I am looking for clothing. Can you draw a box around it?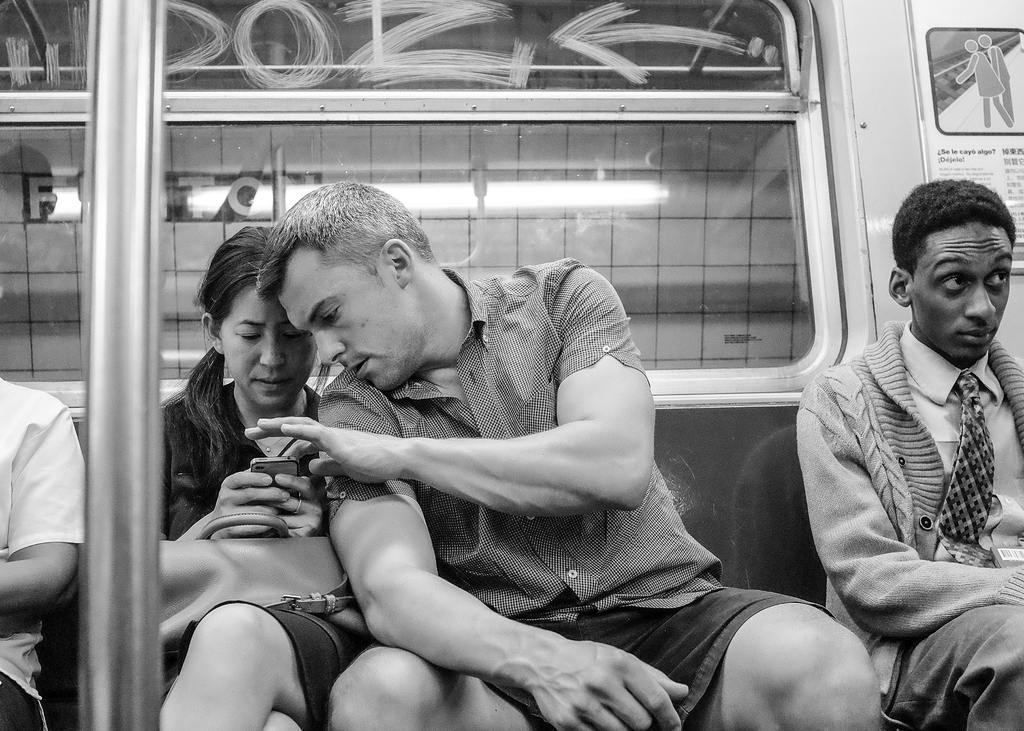
Sure, the bounding box is (793, 313, 1021, 729).
